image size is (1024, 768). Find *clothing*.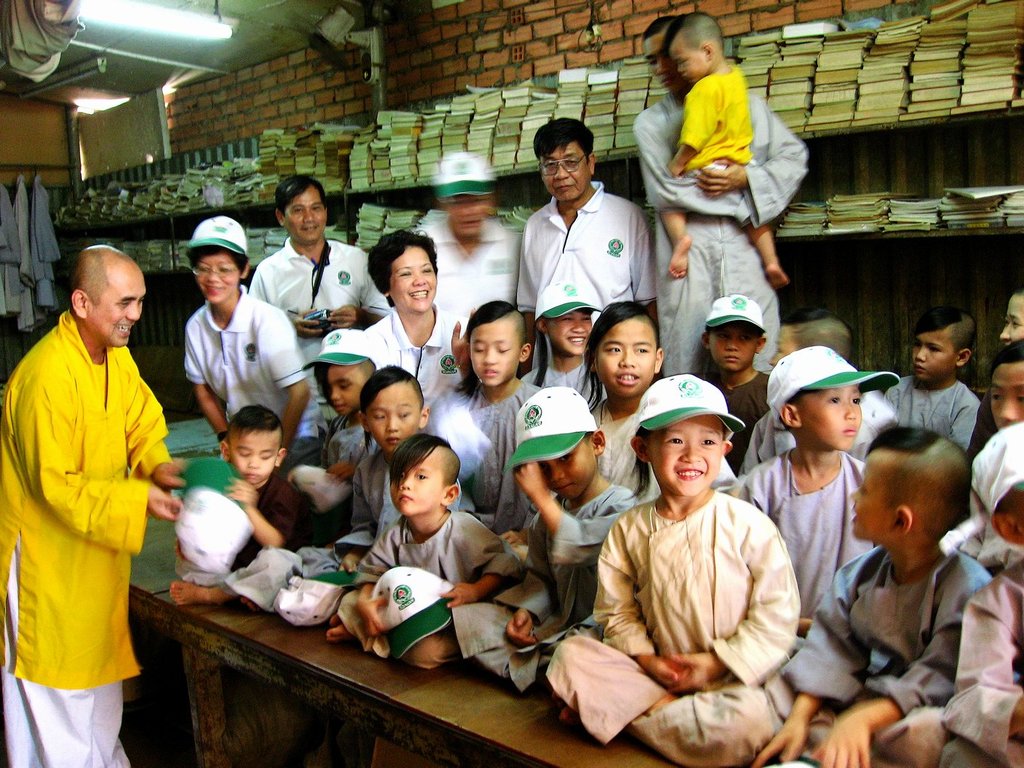
rect(0, 313, 176, 765).
